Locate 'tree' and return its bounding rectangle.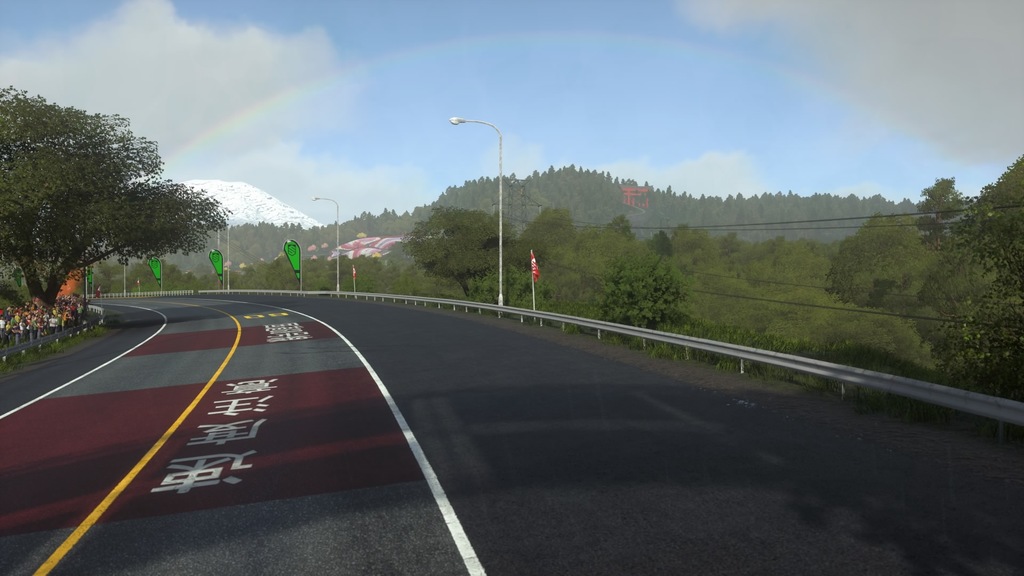
region(755, 270, 858, 349).
